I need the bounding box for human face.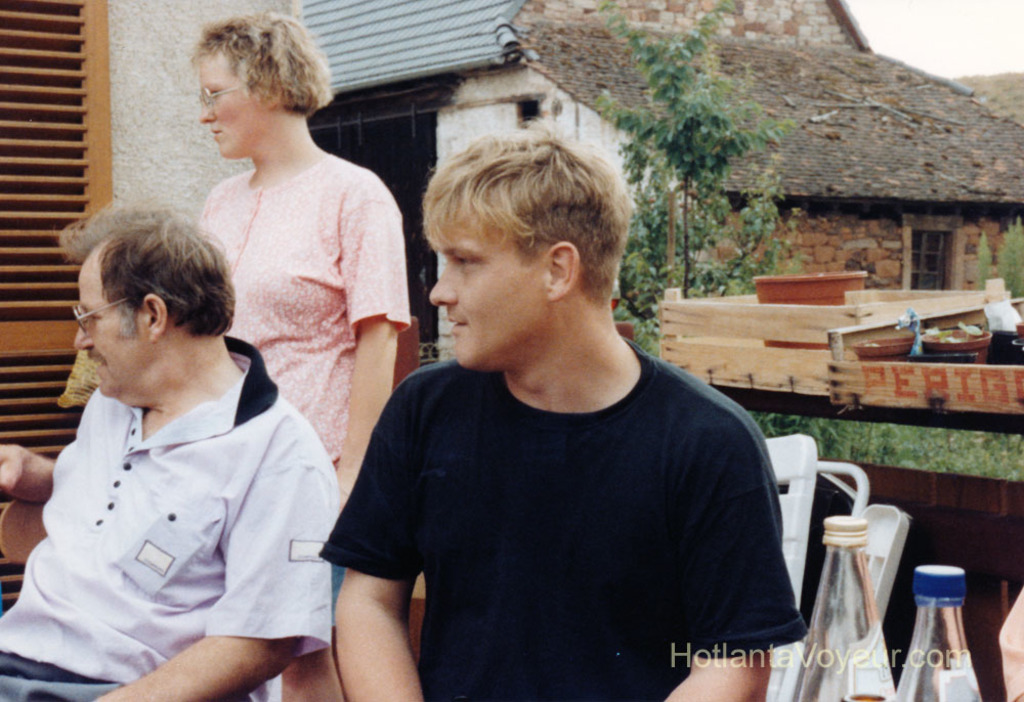
Here it is: left=72, top=273, right=154, bottom=398.
